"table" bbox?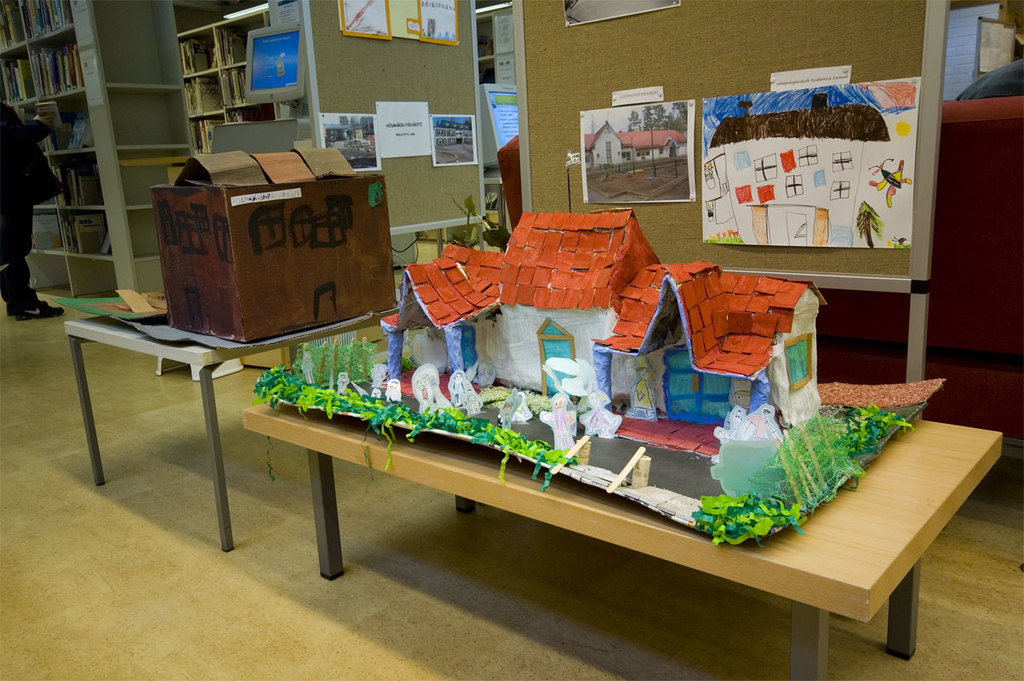
[left=243, top=398, right=997, bottom=680]
